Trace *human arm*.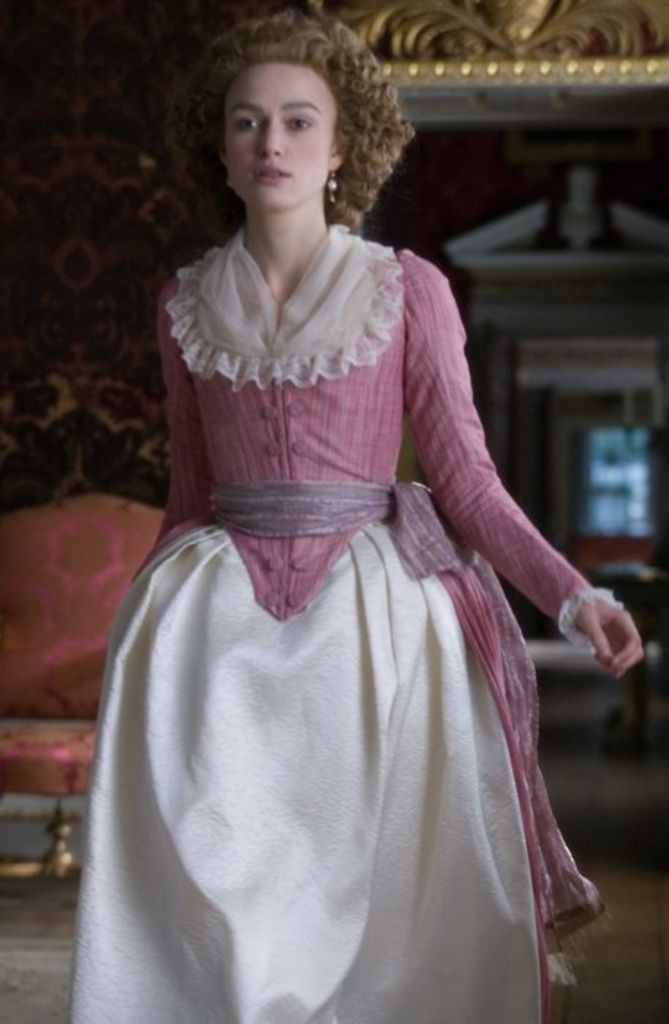
Traced to [165,313,208,525].
